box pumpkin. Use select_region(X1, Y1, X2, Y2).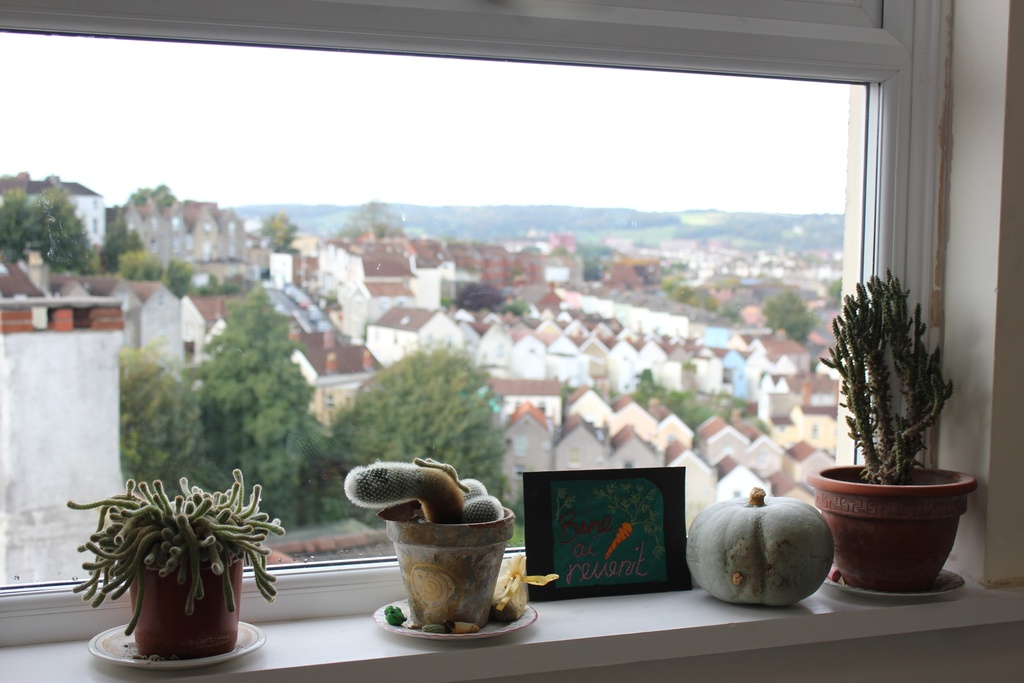
select_region(700, 498, 854, 609).
